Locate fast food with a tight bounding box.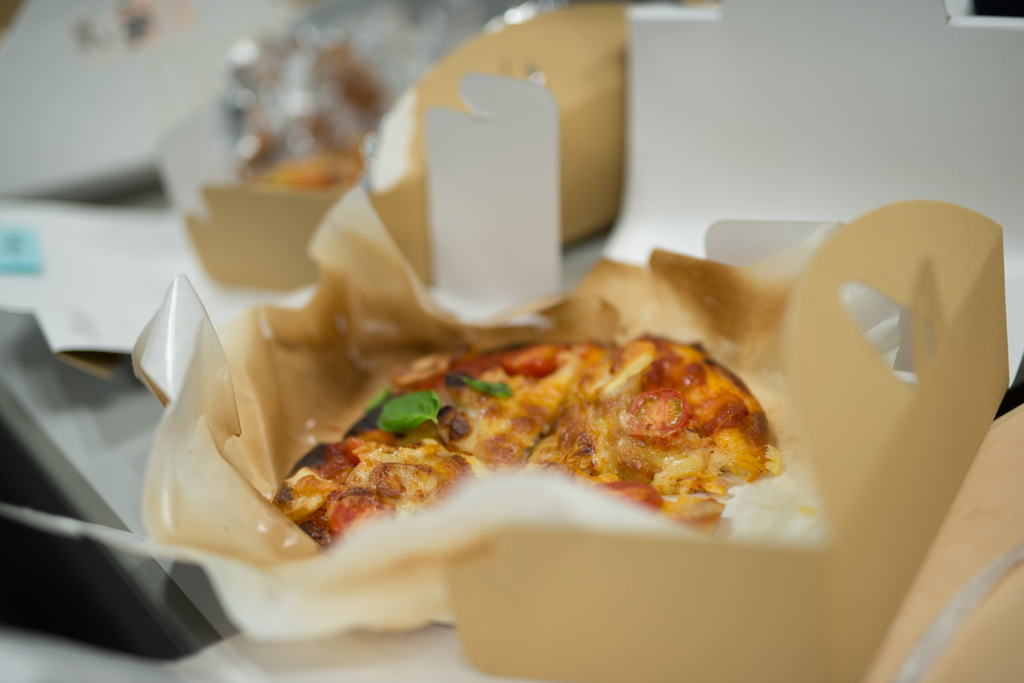
[left=229, top=304, right=801, bottom=536].
